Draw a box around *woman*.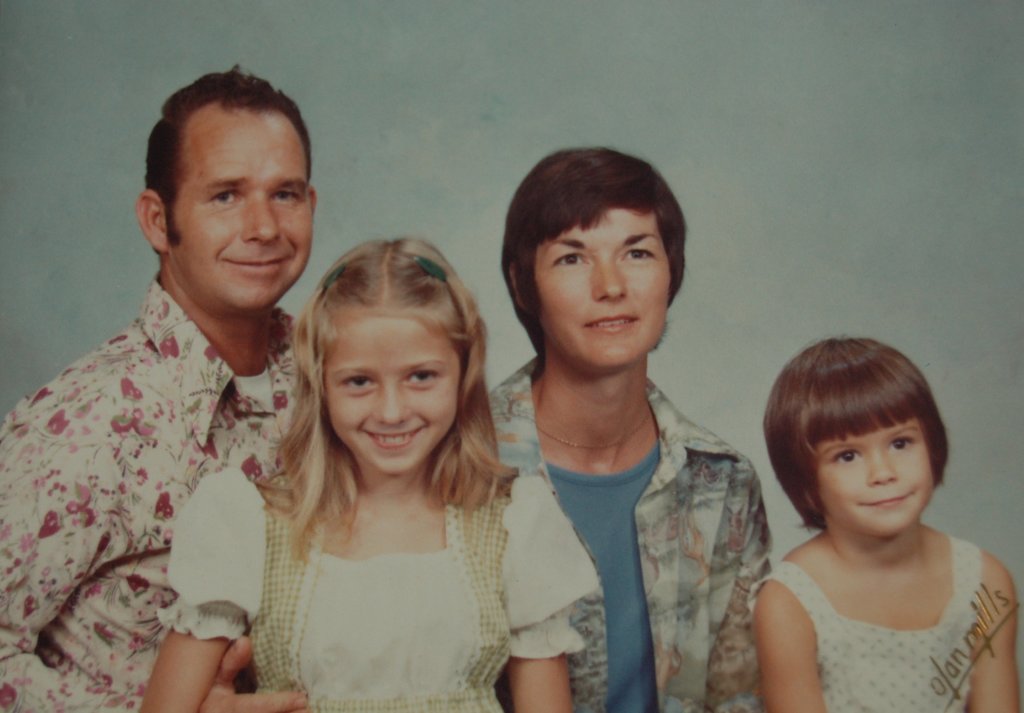
bbox=(223, 232, 542, 705).
